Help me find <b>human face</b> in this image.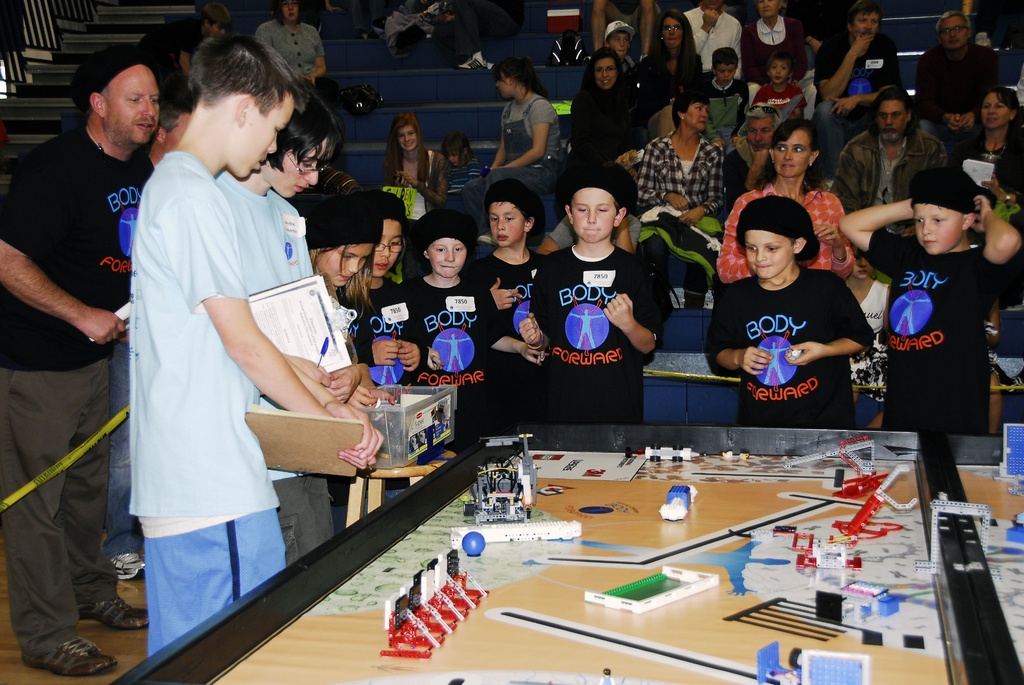
Found it: [left=608, top=33, right=630, bottom=56].
